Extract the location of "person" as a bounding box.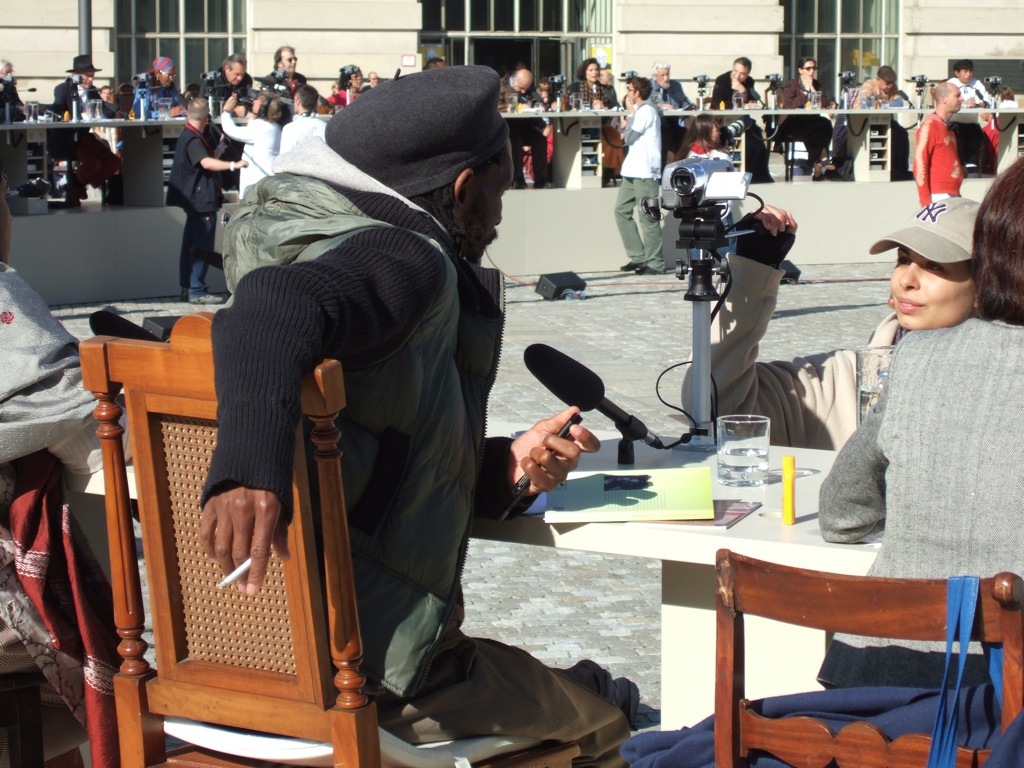
BBox(770, 59, 839, 177).
